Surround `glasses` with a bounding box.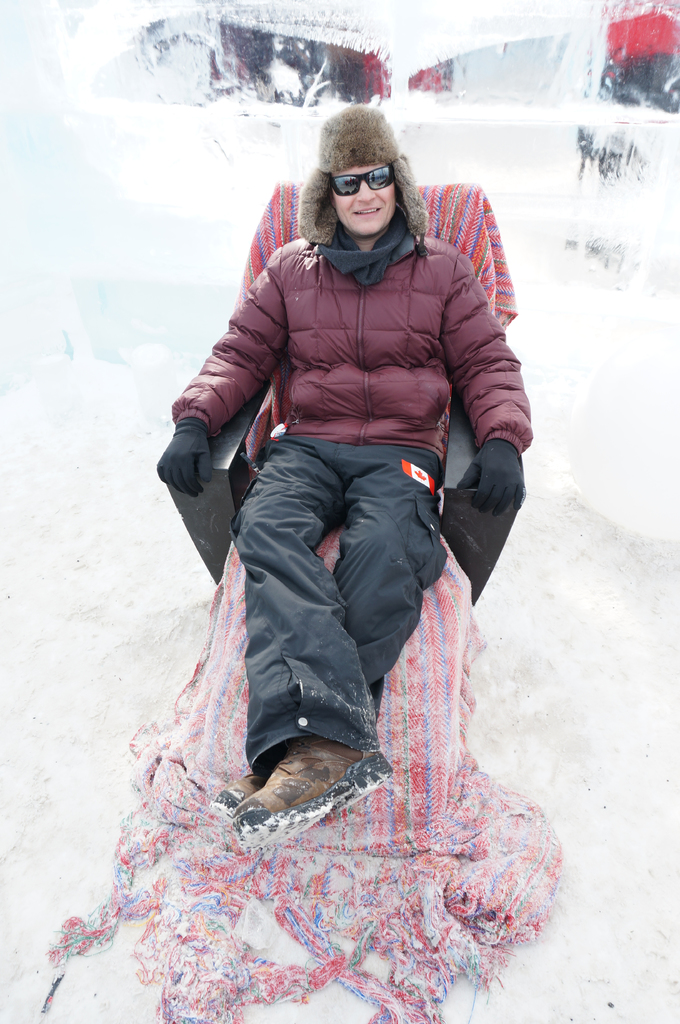
crop(327, 163, 395, 198).
